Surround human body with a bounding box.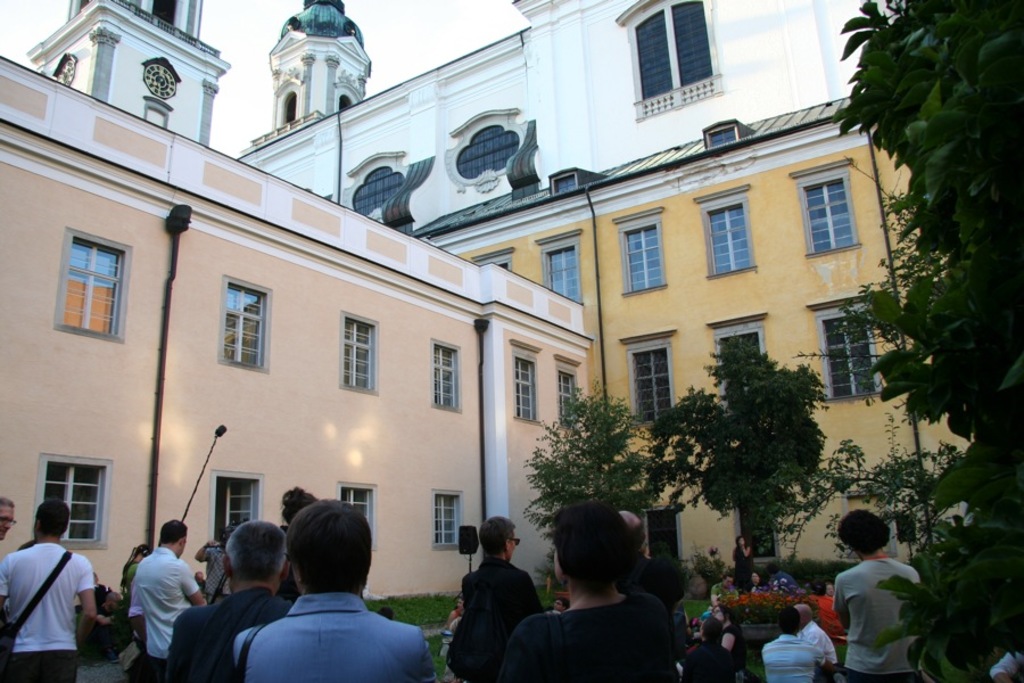
bbox(732, 542, 758, 591).
